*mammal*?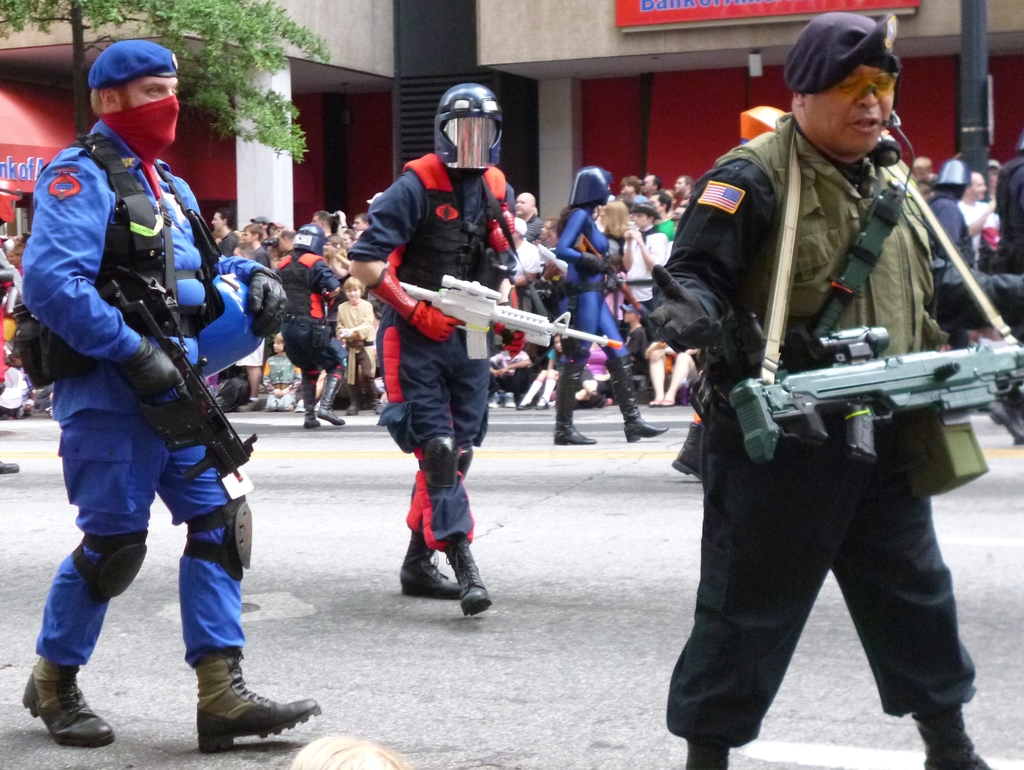
region(552, 165, 669, 445)
